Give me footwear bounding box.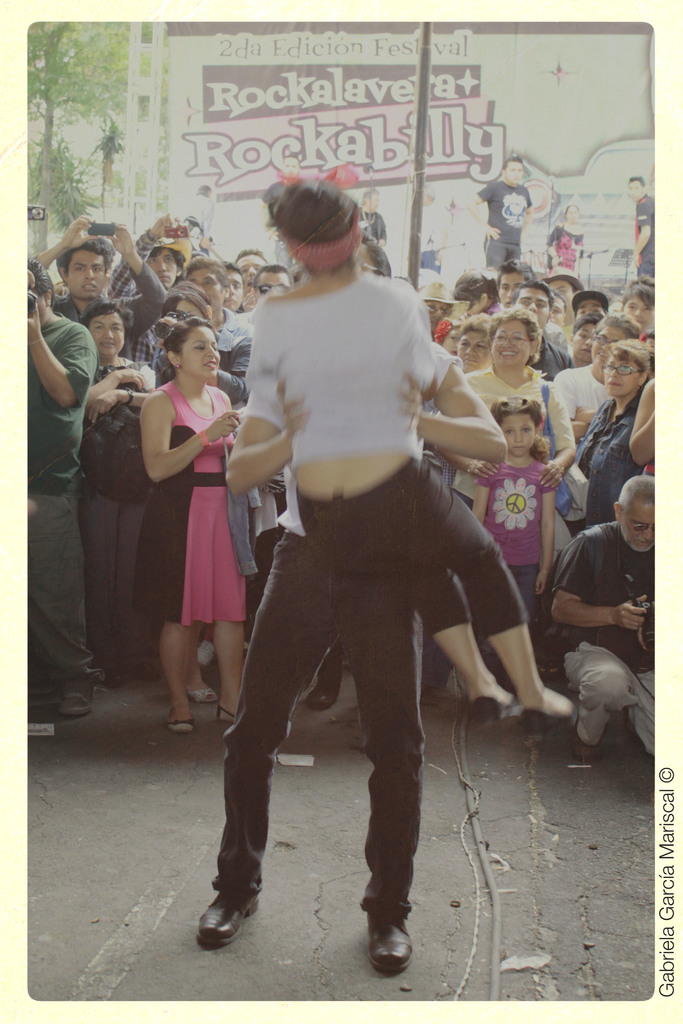
bbox=(108, 659, 125, 687).
